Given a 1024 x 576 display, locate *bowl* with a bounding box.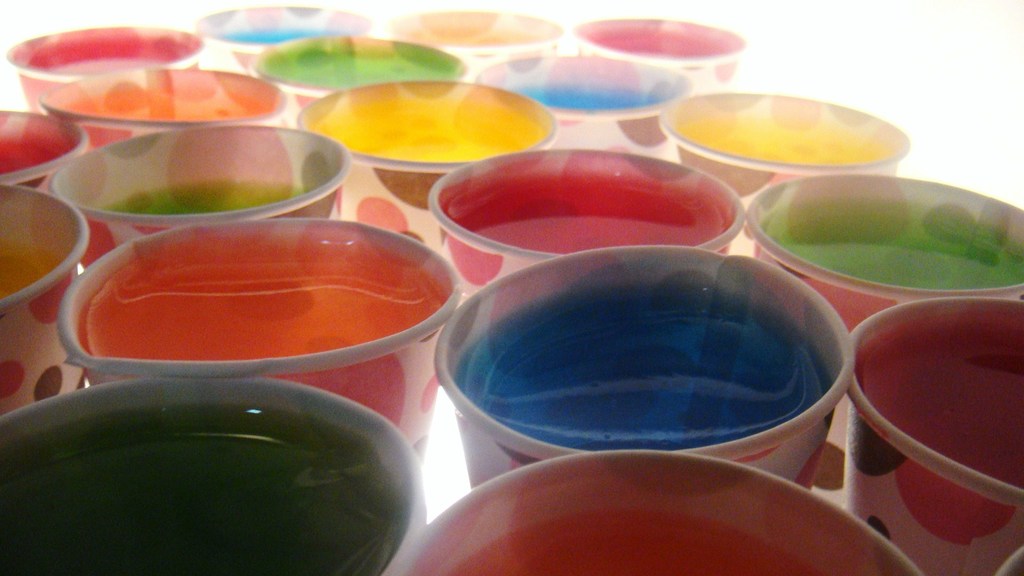
Located: <region>0, 108, 88, 189</region>.
